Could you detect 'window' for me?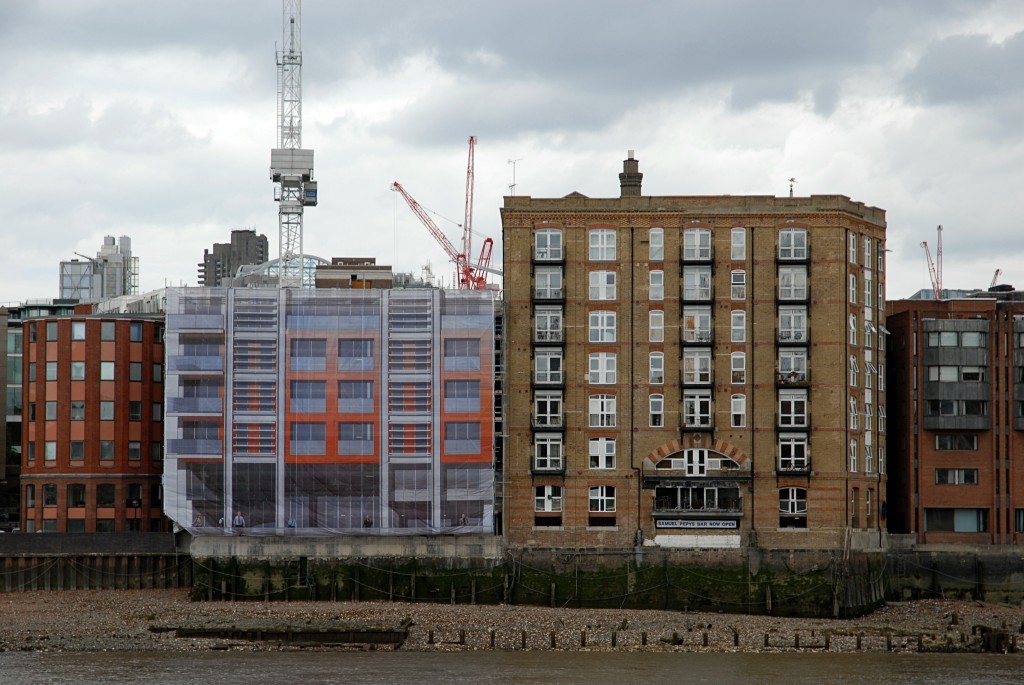
Detection result: box=[26, 401, 39, 421].
